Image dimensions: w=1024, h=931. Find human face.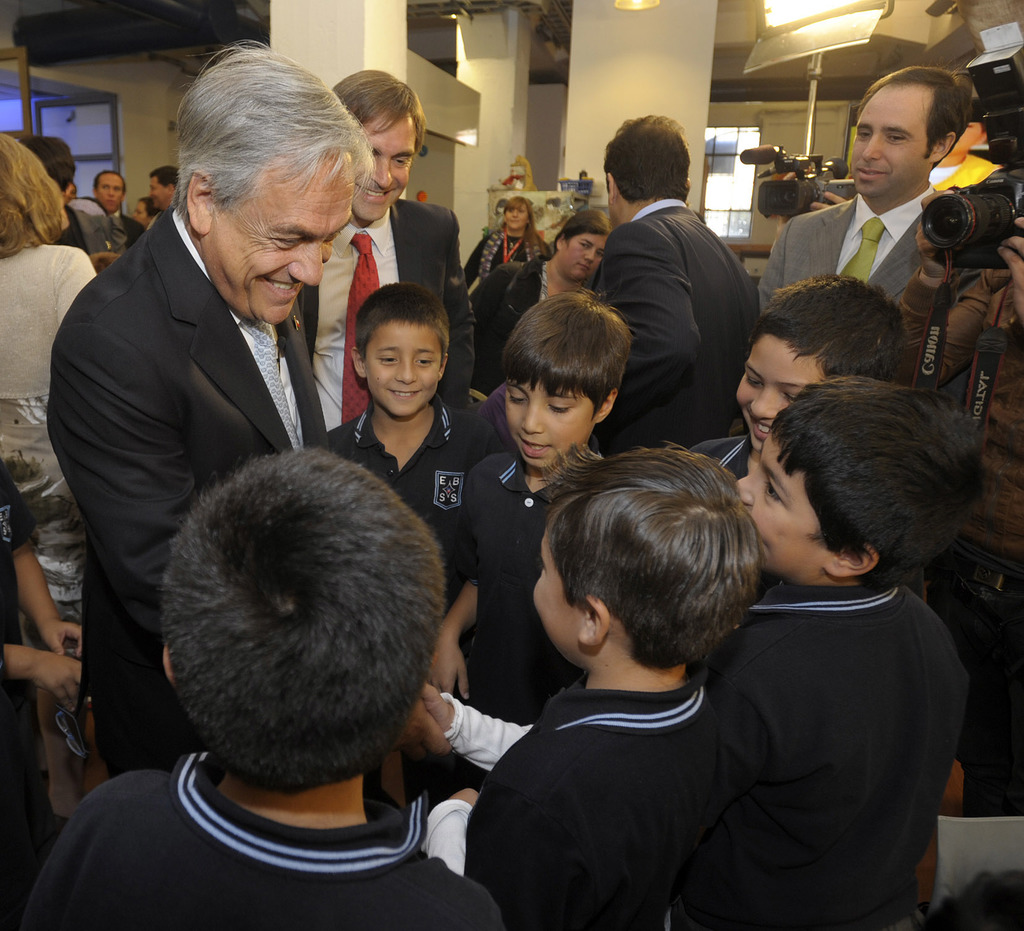
(502, 380, 596, 470).
